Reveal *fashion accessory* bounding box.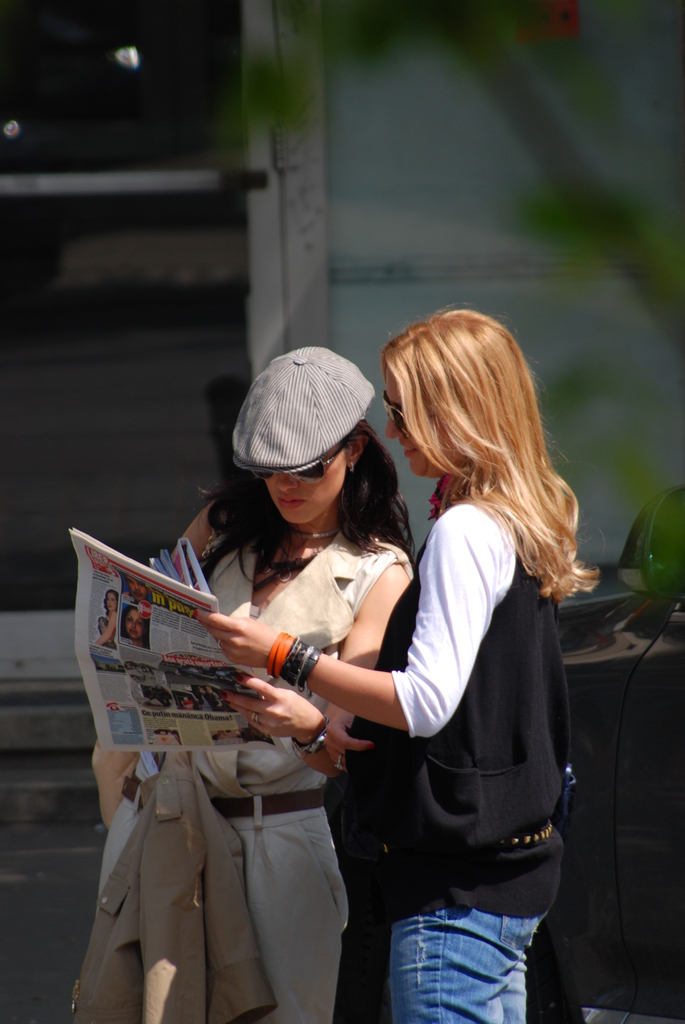
Revealed: detection(120, 771, 331, 825).
